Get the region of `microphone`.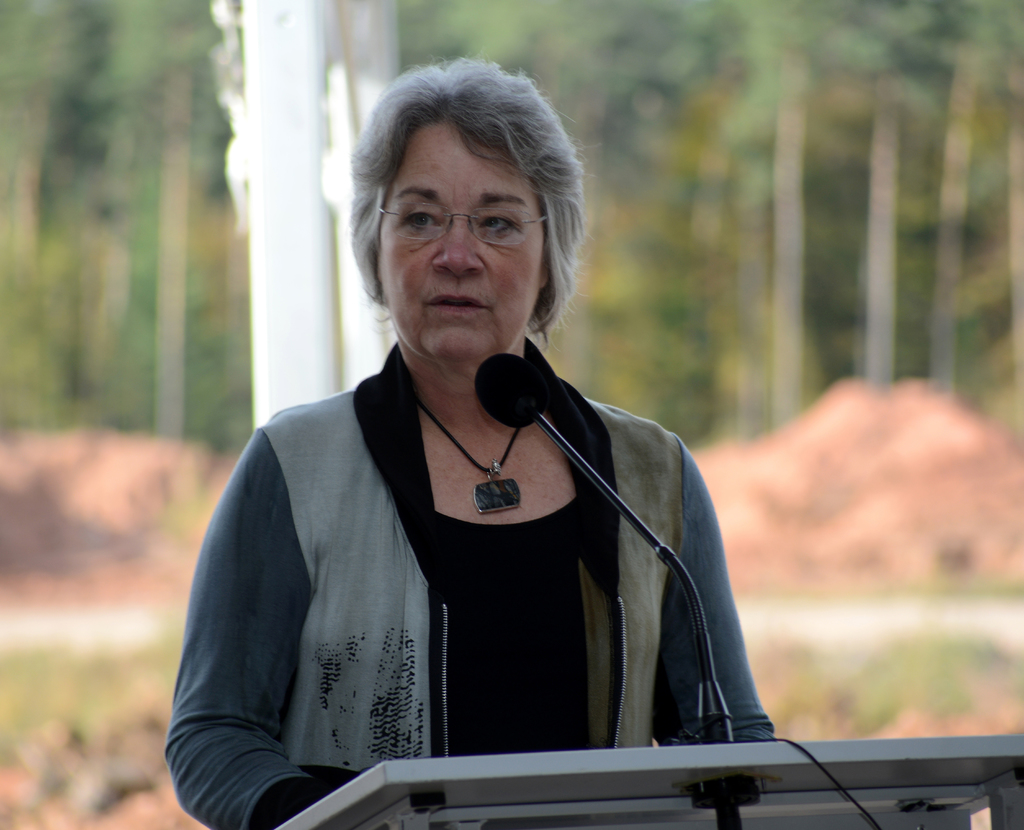
472, 354, 550, 432.
